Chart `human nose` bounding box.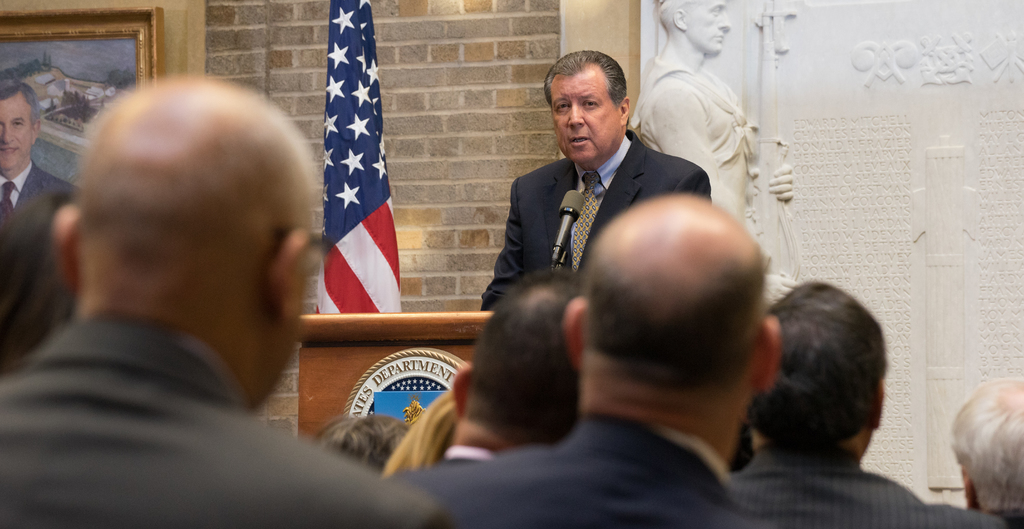
Charted: 719/13/729/28.
